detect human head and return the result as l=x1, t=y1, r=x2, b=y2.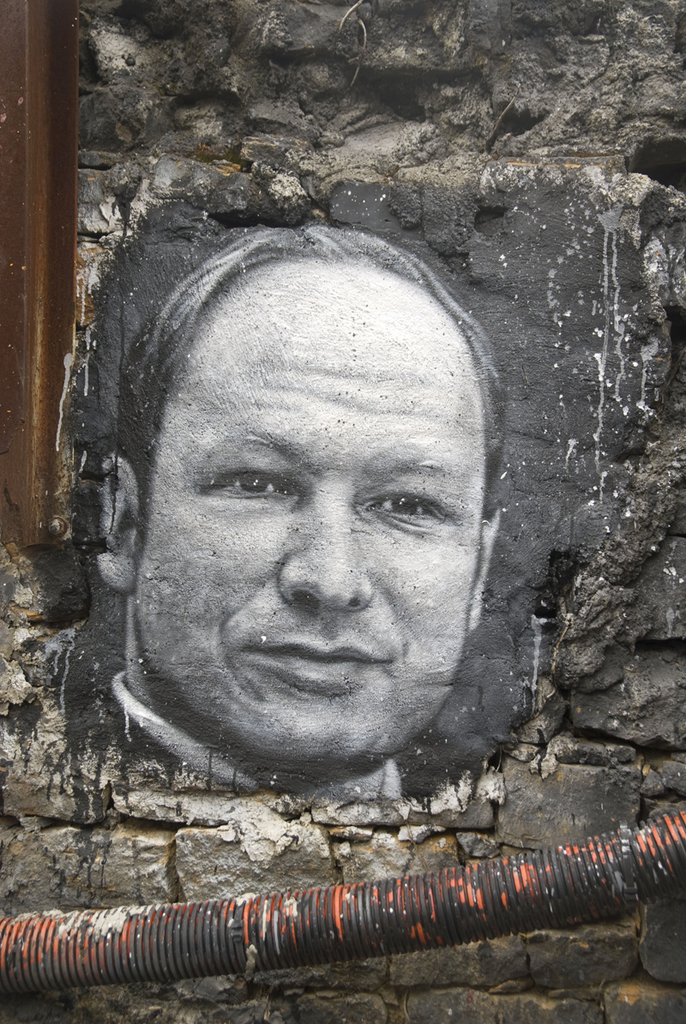
l=105, t=203, r=524, b=737.
